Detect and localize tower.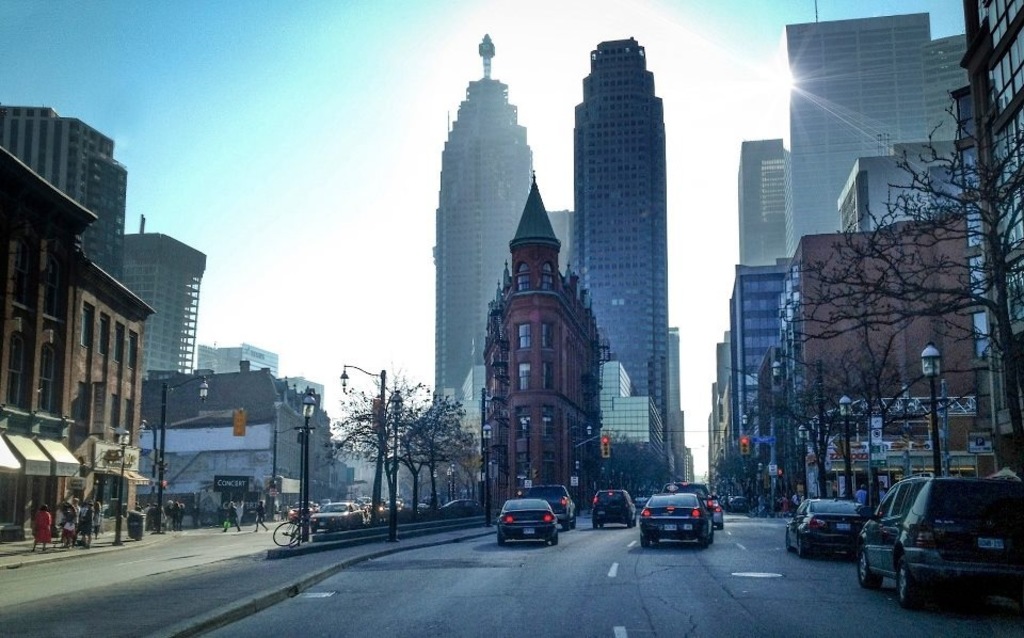
Localized at 430/34/540/426.
